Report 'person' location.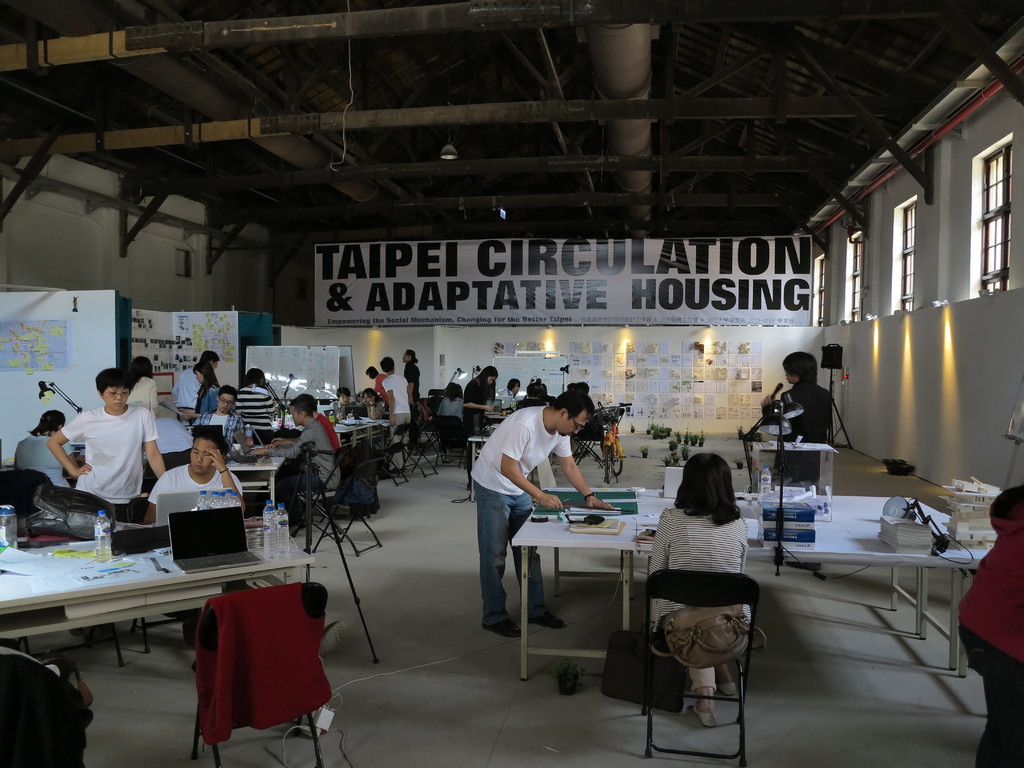
Report: bbox(13, 404, 77, 493).
